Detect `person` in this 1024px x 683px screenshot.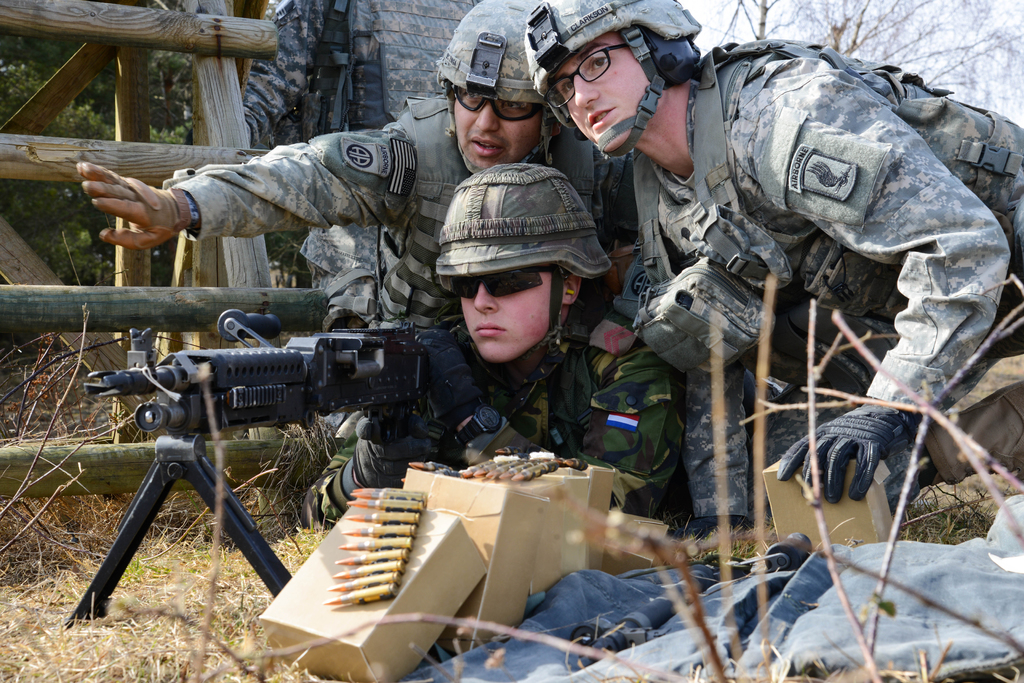
Detection: [left=524, top=0, right=1023, bottom=541].
